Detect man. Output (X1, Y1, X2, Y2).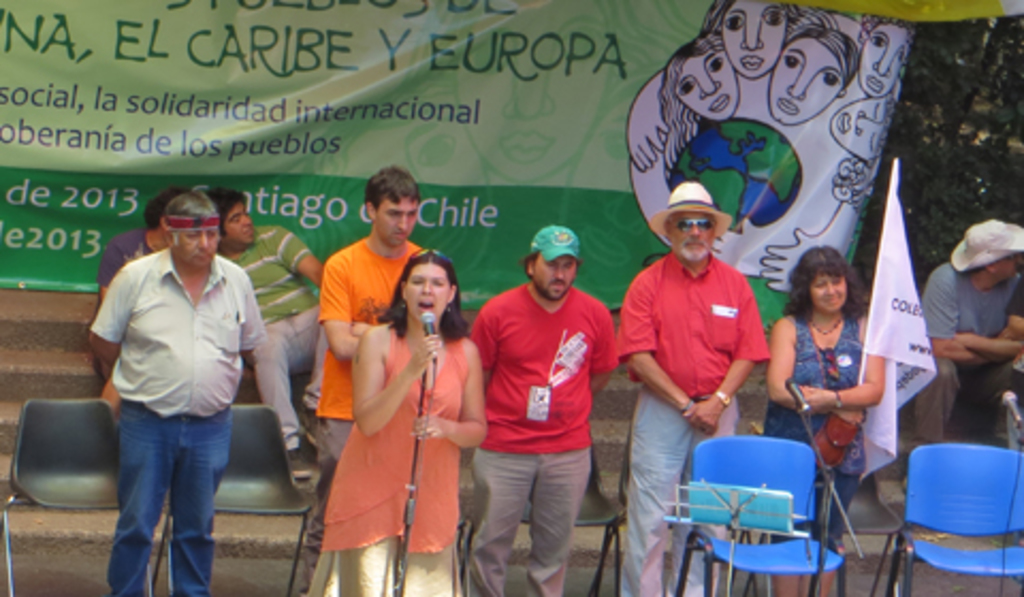
(102, 185, 258, 595).
